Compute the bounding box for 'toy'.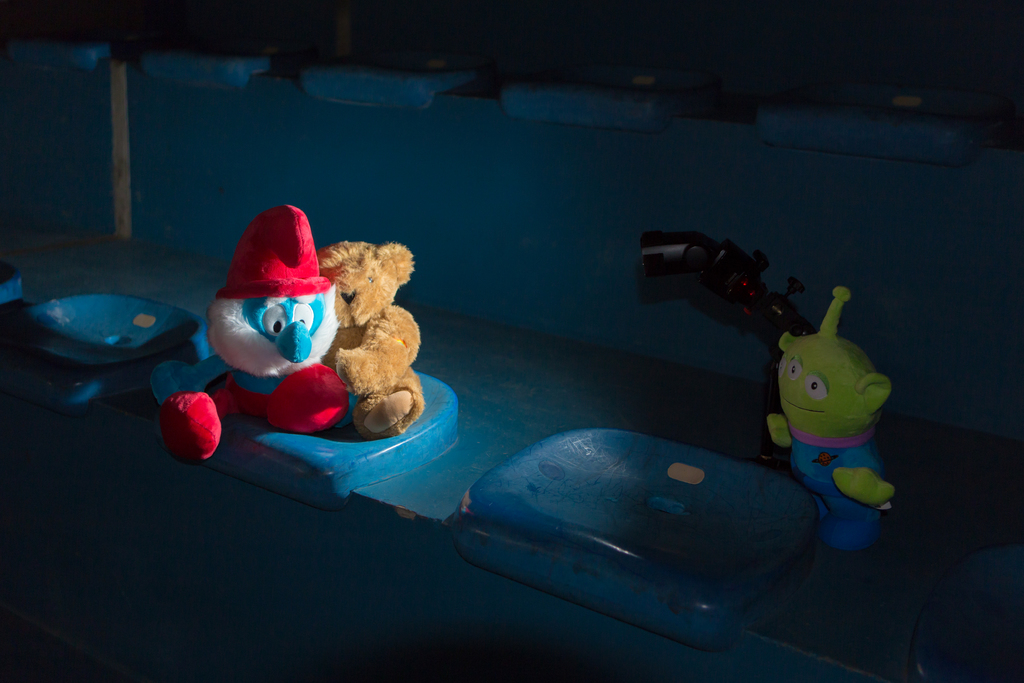
[742, 292, 910, 532].
